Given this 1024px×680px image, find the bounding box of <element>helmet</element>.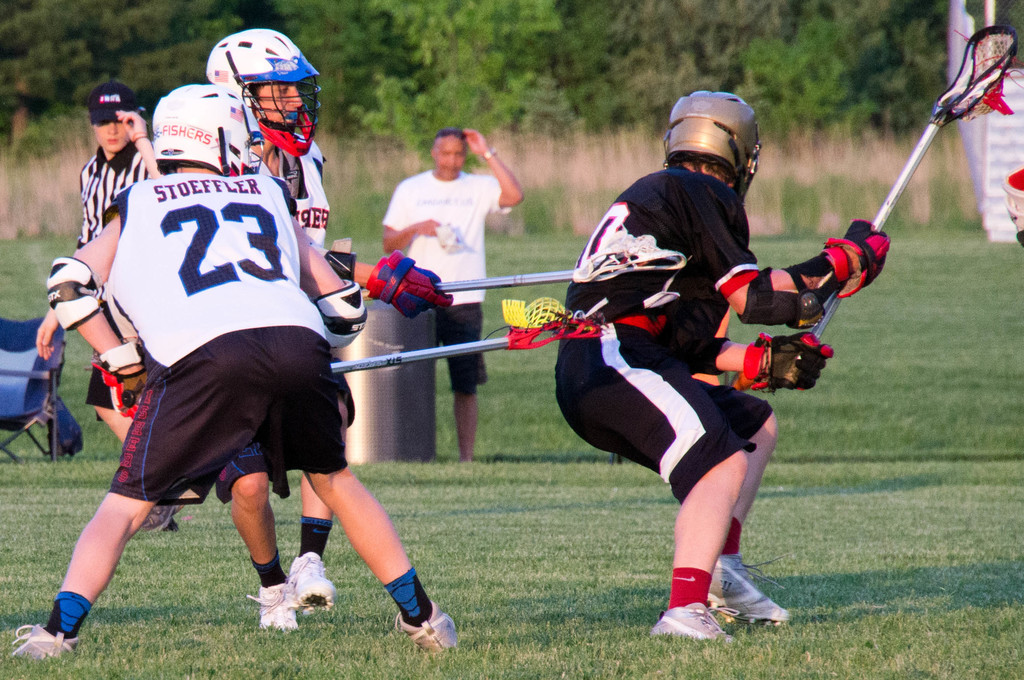
locate(205, 25, 323, 157).
